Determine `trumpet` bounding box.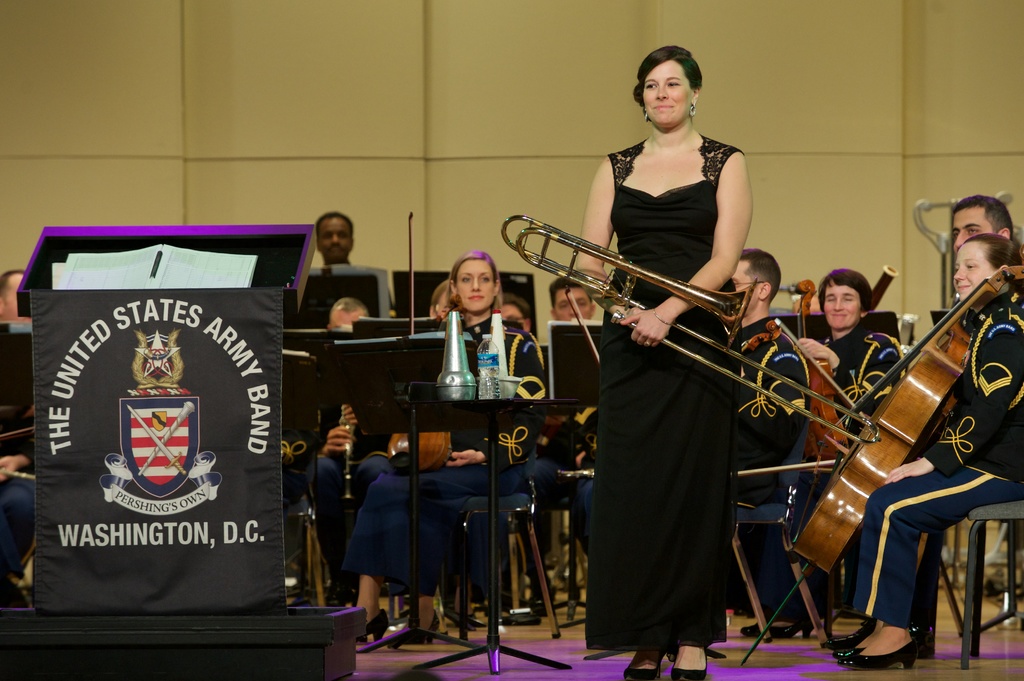
Determined: (501, 214, 880, 445).
